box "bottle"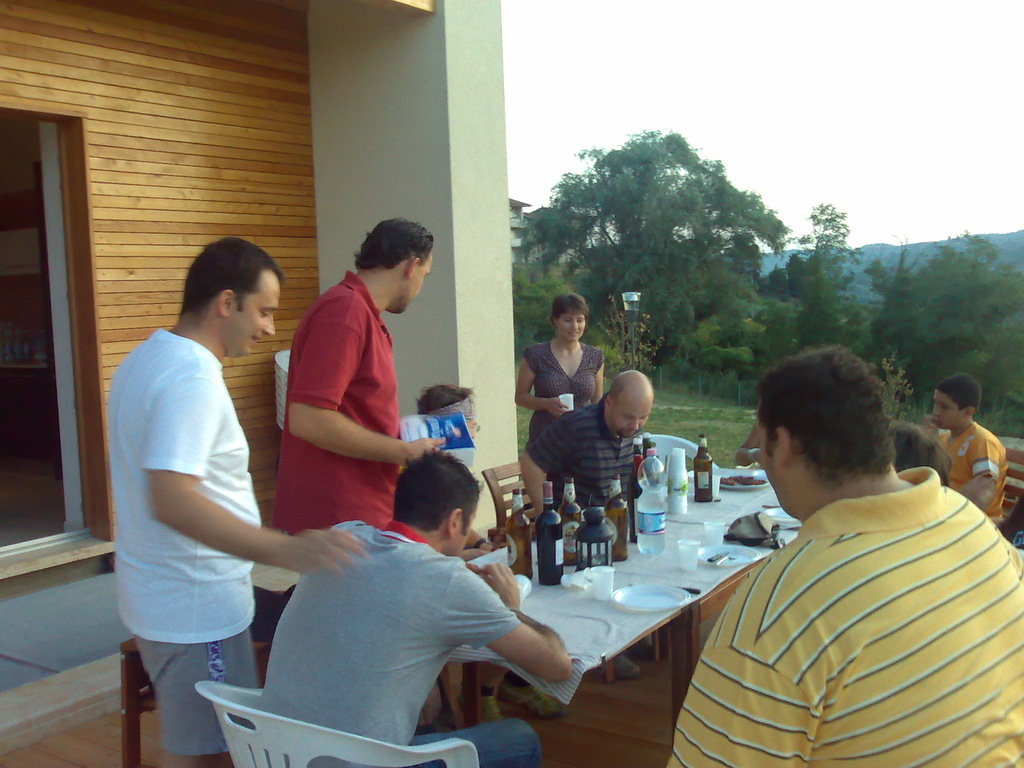
{"x1": 627, "y1": 438, "x2": 646, "y2": 542}
